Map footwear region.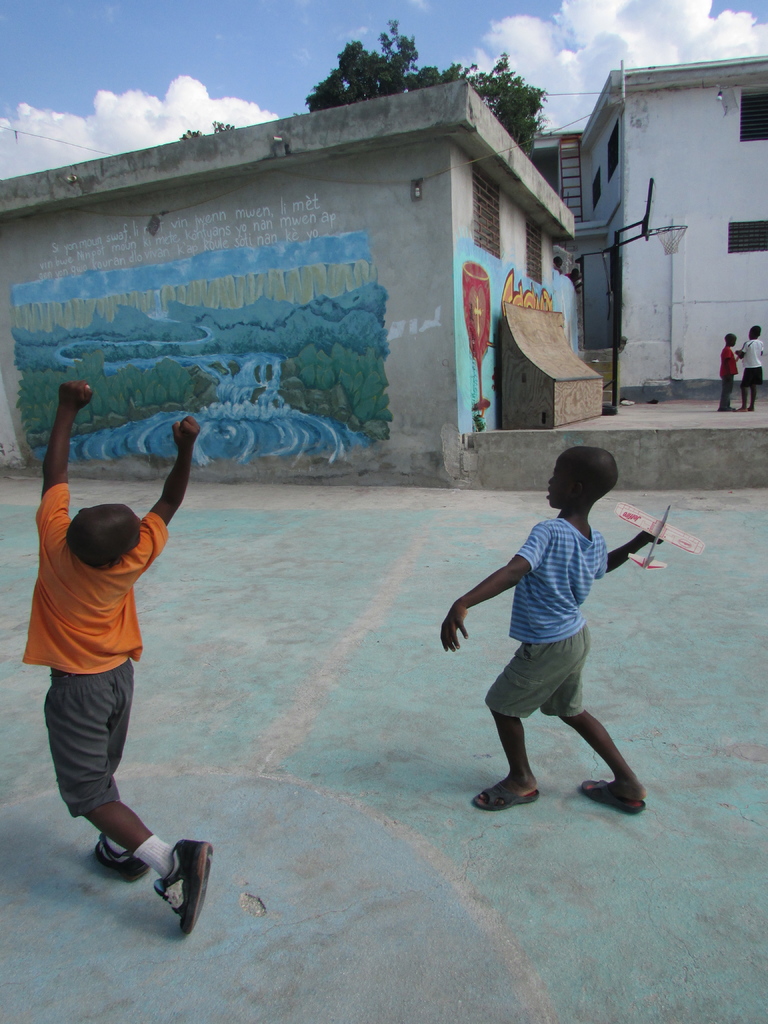
Mapped to <region>155, 840, 214, 938</region>.
